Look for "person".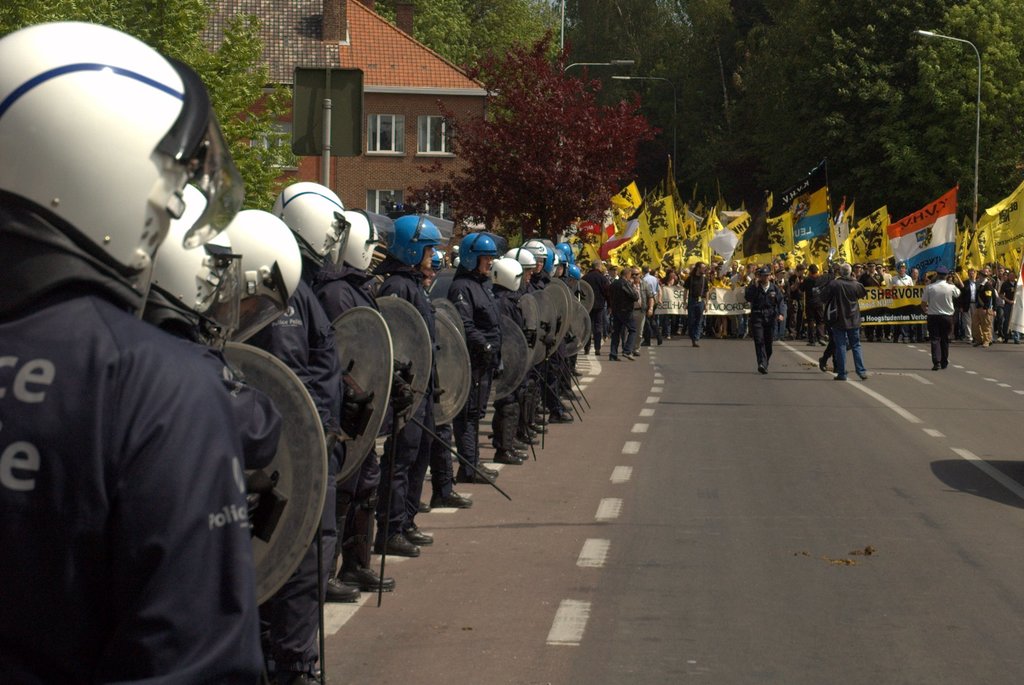
Found: {"x1": 890, "y1": 261, "x2": 912, "y2": 343}.
